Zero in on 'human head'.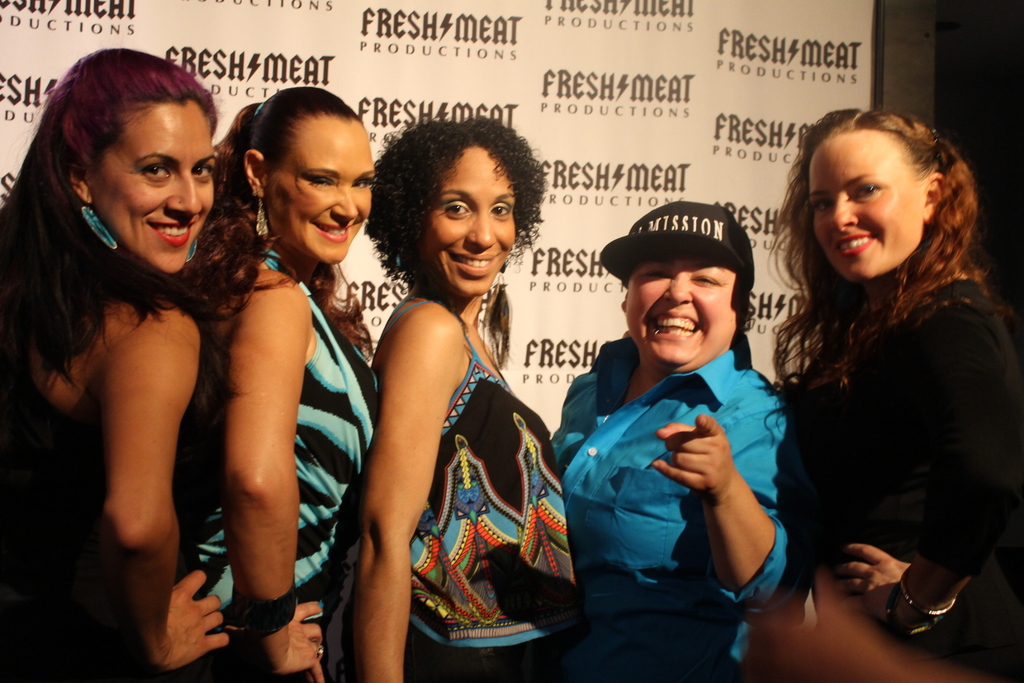
Zeroed in: {"x1": 40, "y1": 47, "x2": 217, "y2": 284}.
